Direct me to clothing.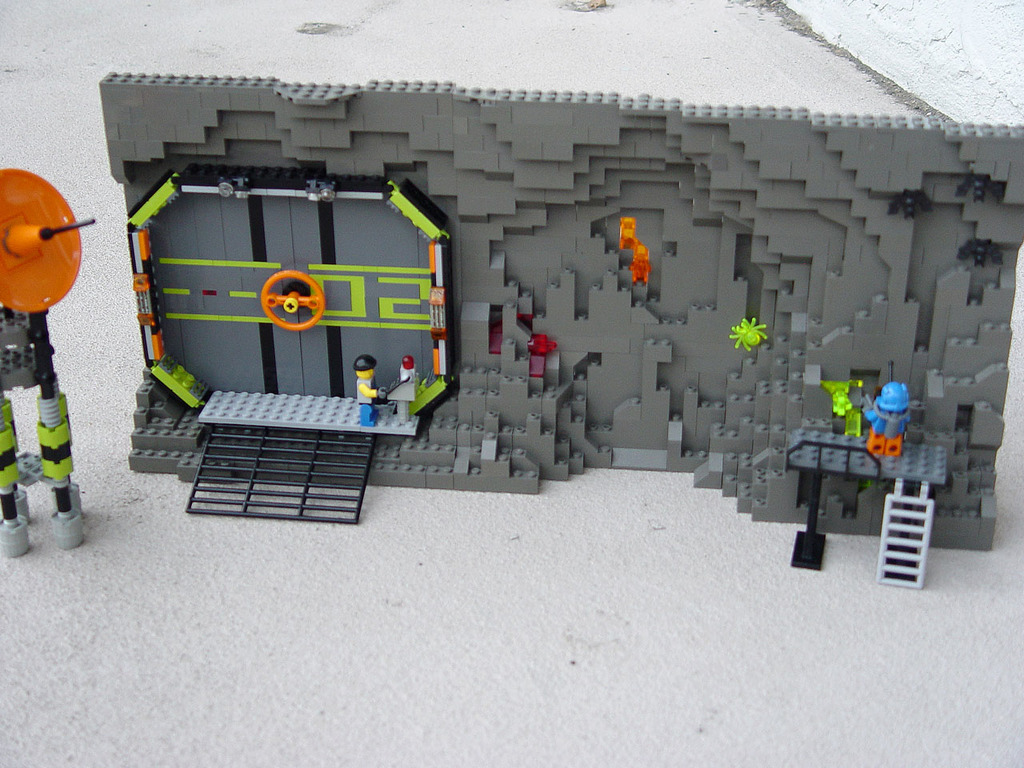
Direction: x1=354 y1=375 x2=382 y2=430.
